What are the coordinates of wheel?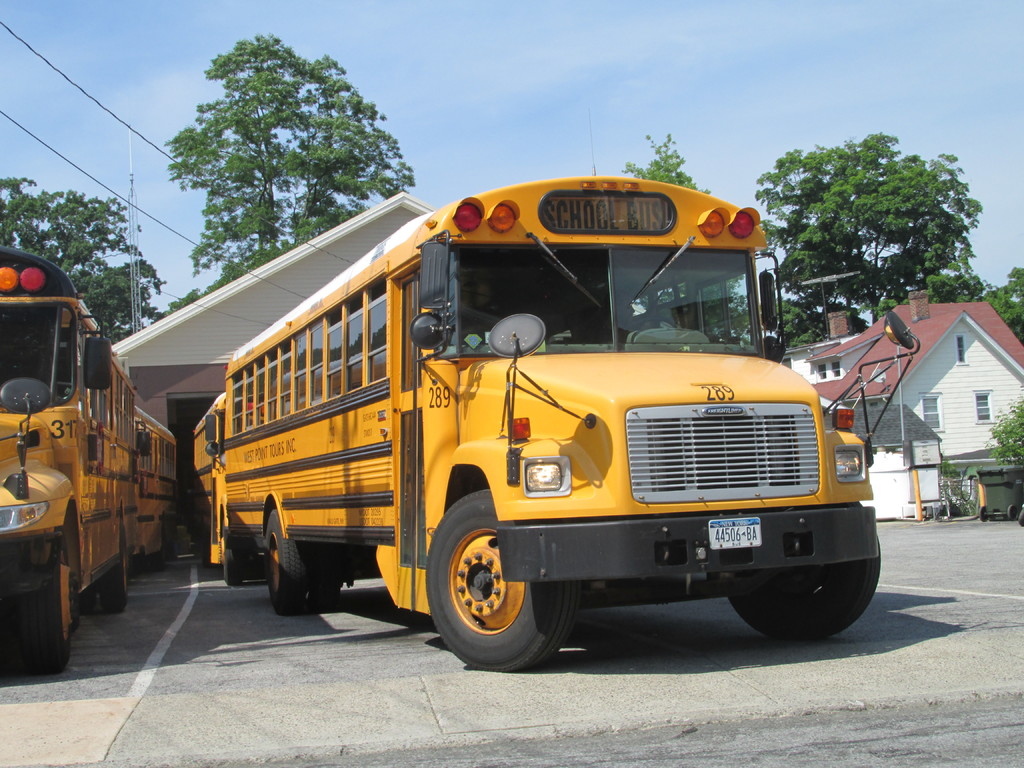
260/506/308/619.
